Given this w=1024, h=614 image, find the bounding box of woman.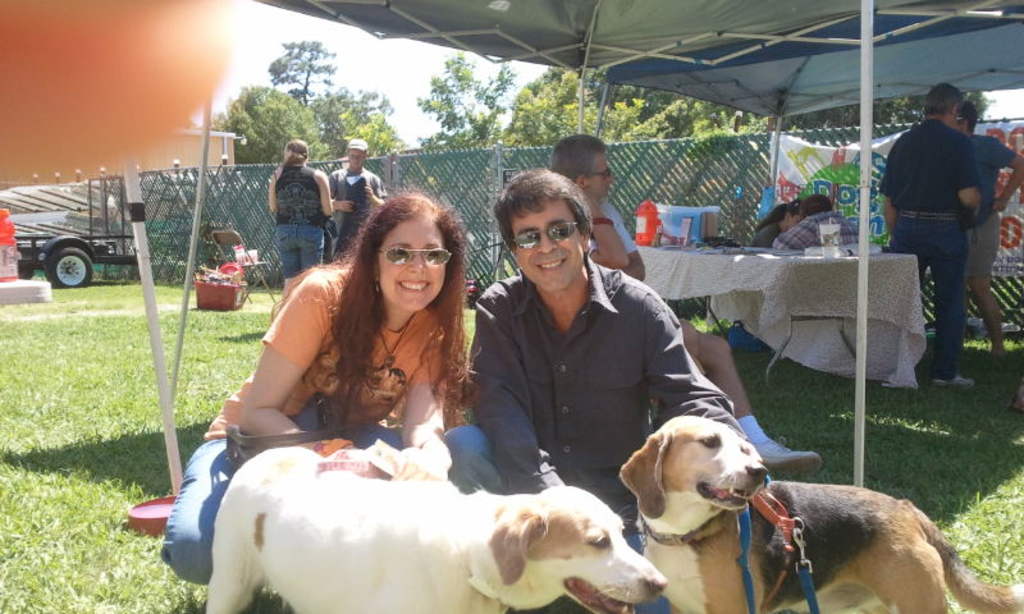
bbox(160, 188, 481, 613).
